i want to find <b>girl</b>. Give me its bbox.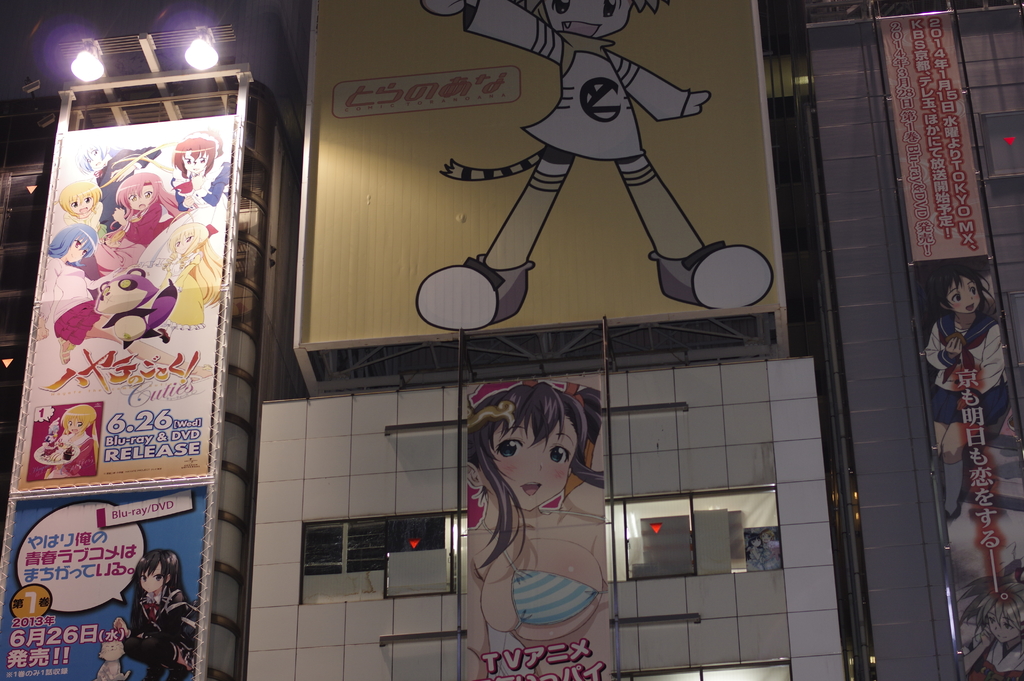
[463,374,614,680].
